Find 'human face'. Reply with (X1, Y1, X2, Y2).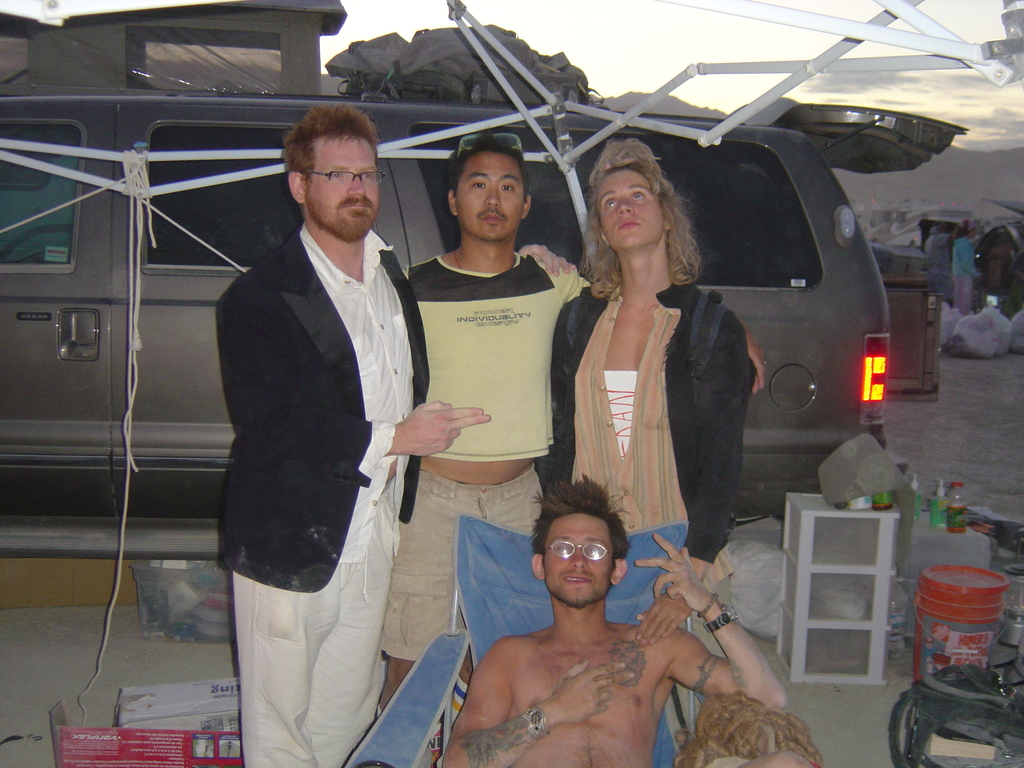
(540, 511, 613, 607).
